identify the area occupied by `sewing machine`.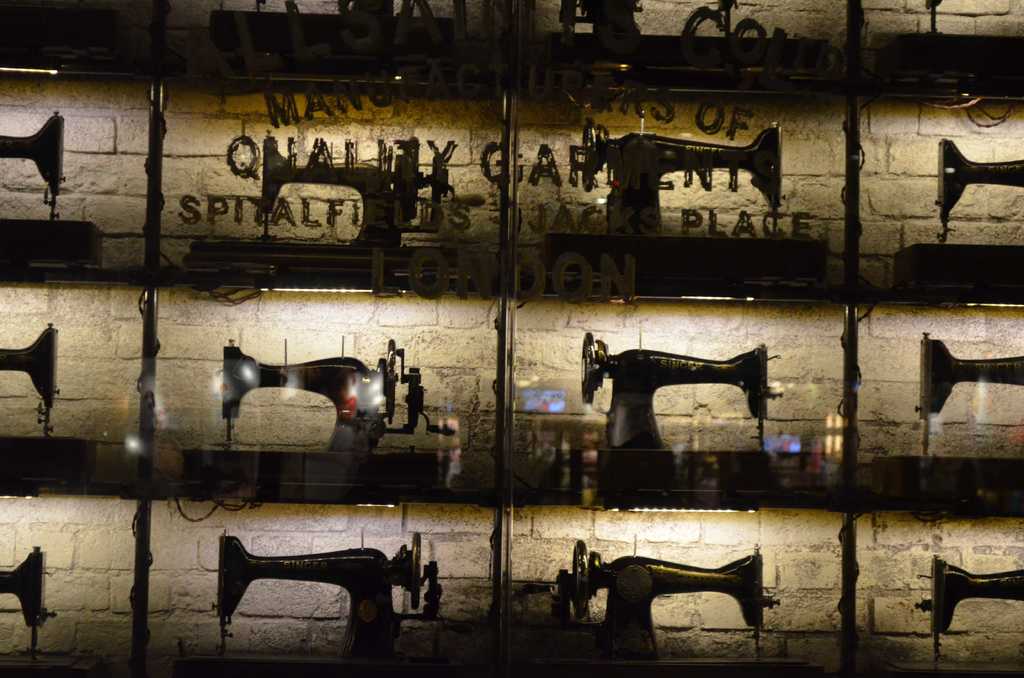
Area: box=[578, 326, 787, 457].
